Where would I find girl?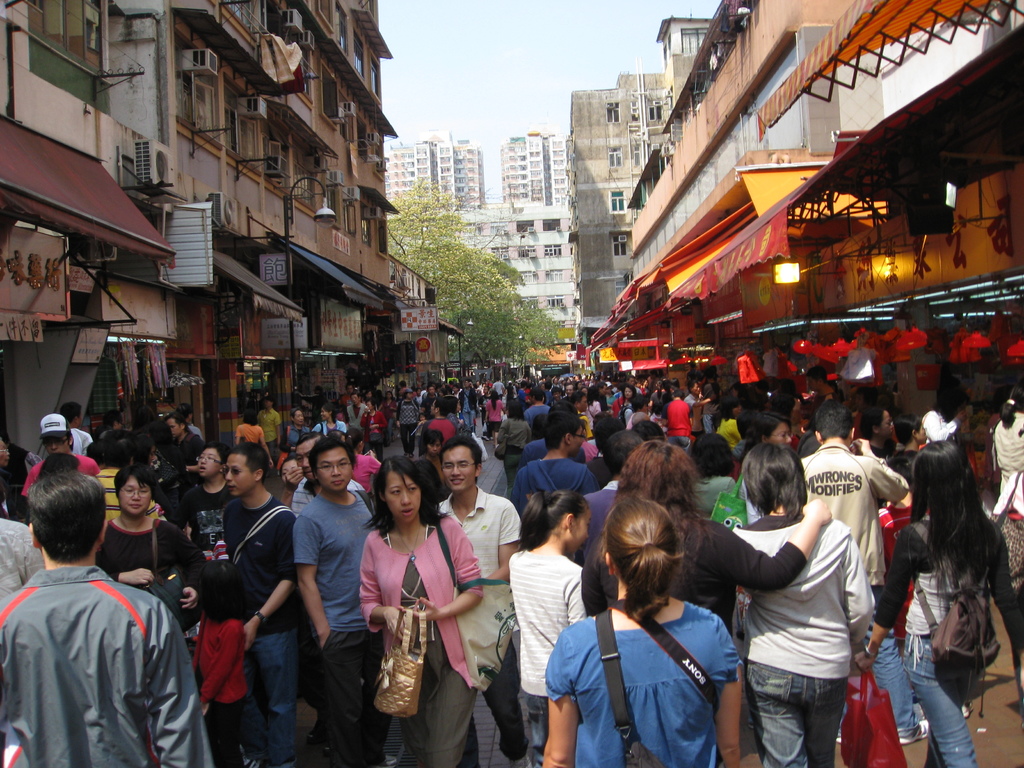
At (312, 401, 350, 435).
